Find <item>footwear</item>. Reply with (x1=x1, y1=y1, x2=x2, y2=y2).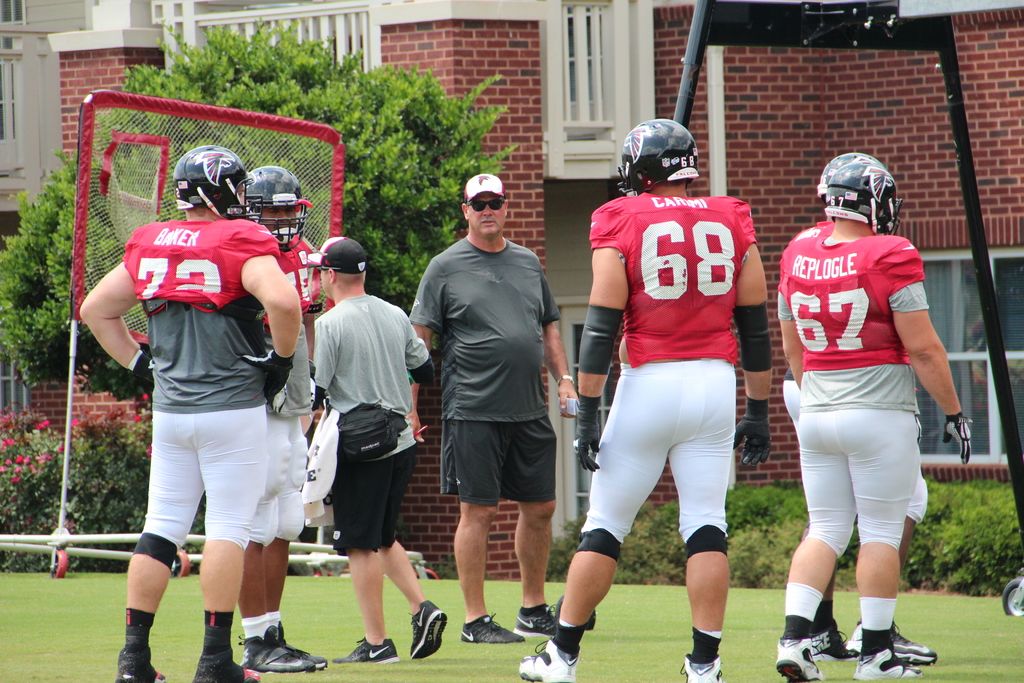
(x1=190, y1=667, x2=261, y2=682).
